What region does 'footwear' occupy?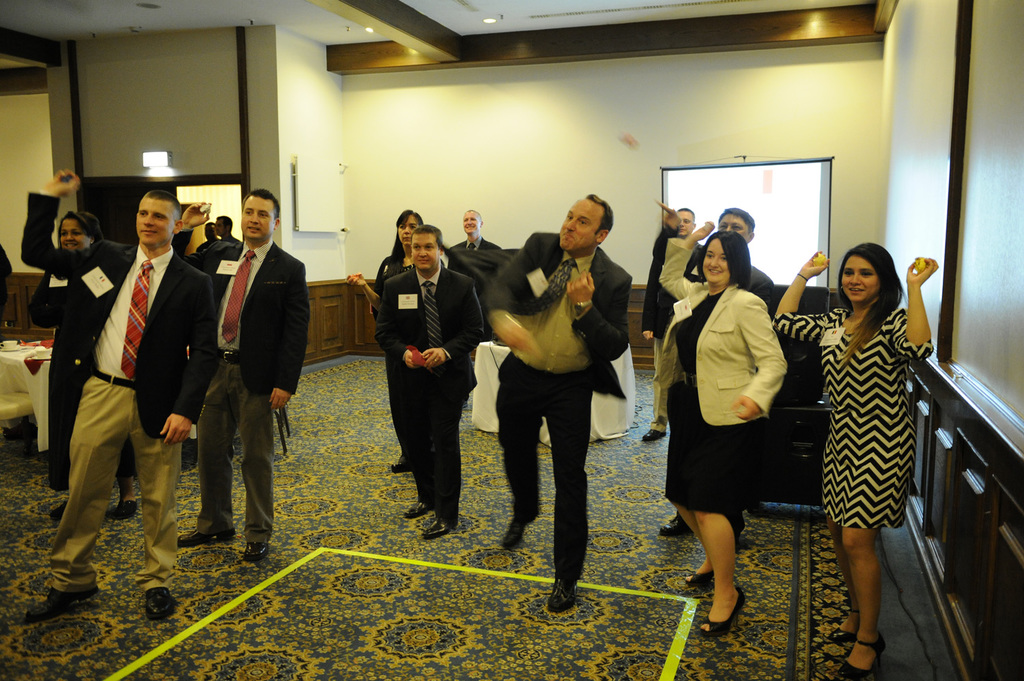
x1=687 y1=560 x2=711 y2=582.
